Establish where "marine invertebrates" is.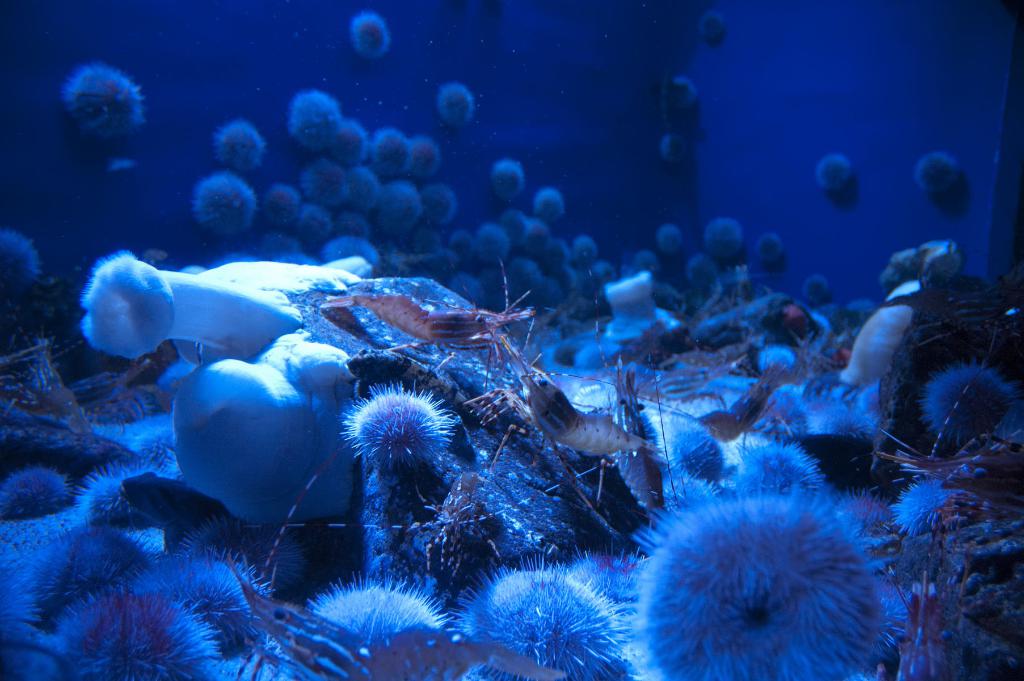
Established at select_region(569, 233, 604, 267).
